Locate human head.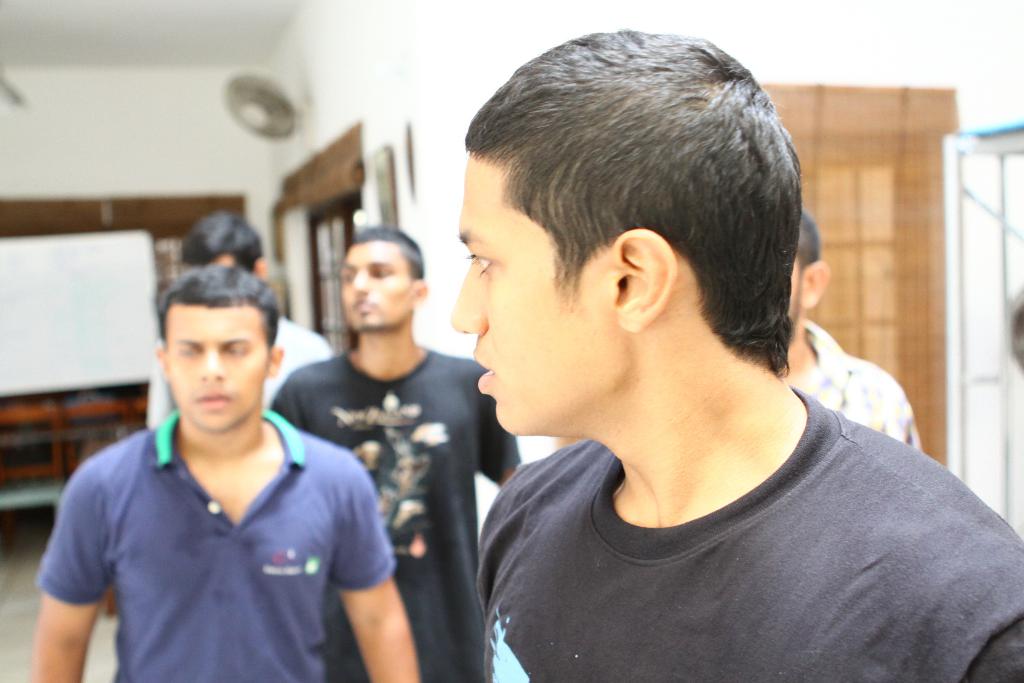
Bounding box: l=445, t=30, r=803, b=433.
